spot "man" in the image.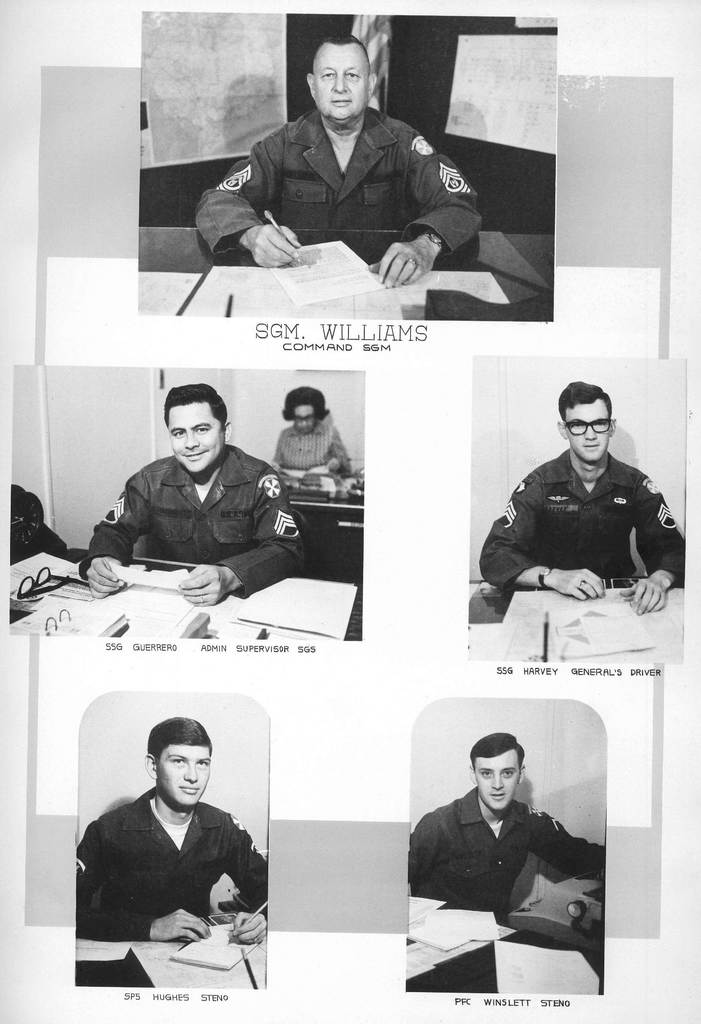
"man" found at region(74, 714, 262, 954).
